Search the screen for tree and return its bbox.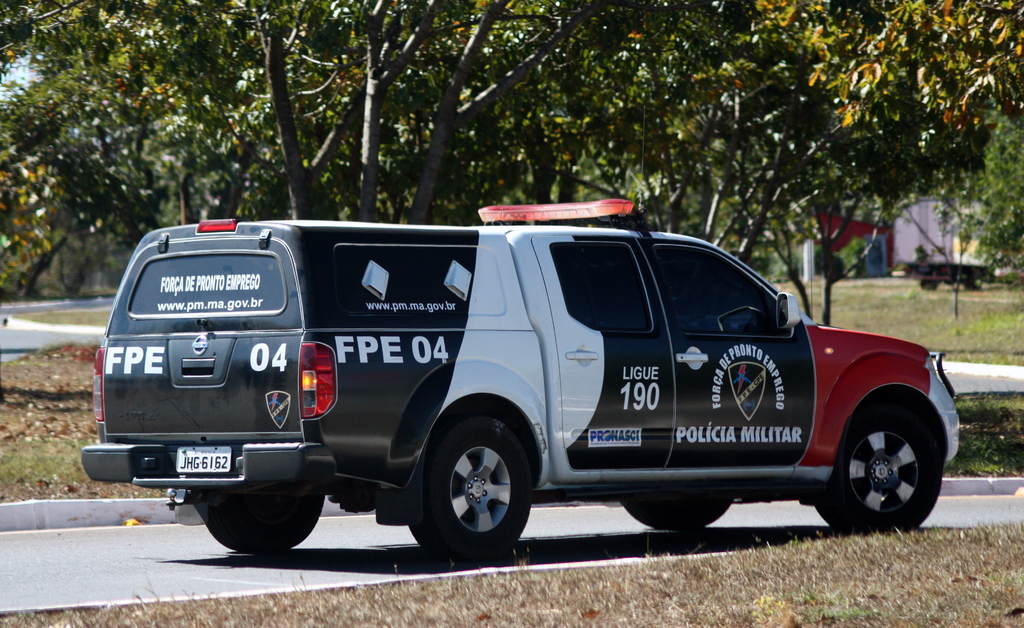
Found: 229, 0, 524, 223.
